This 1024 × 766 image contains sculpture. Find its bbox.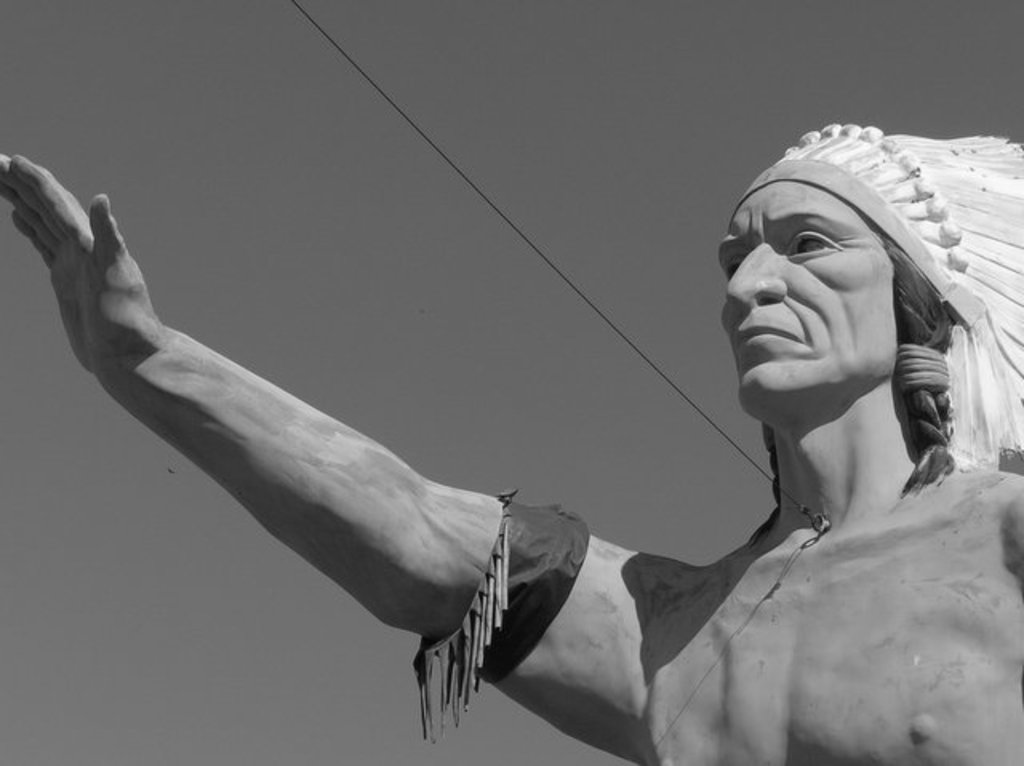
0,125,1022,764.
